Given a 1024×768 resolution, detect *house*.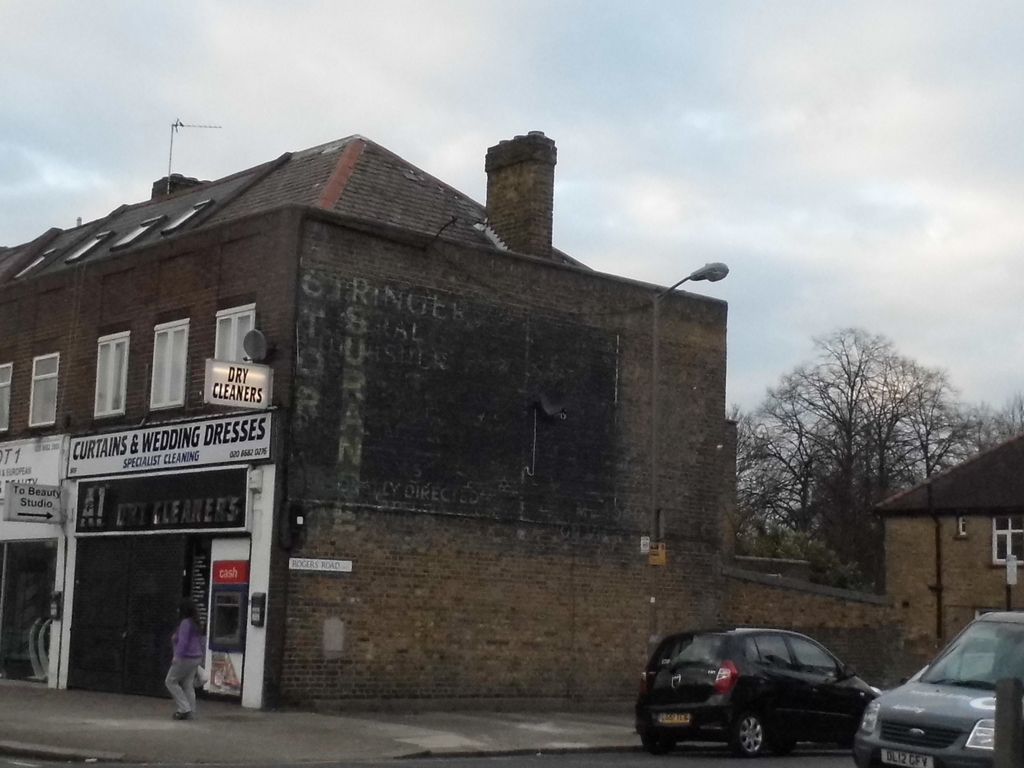
box=[866, 436, 1023, 659].
